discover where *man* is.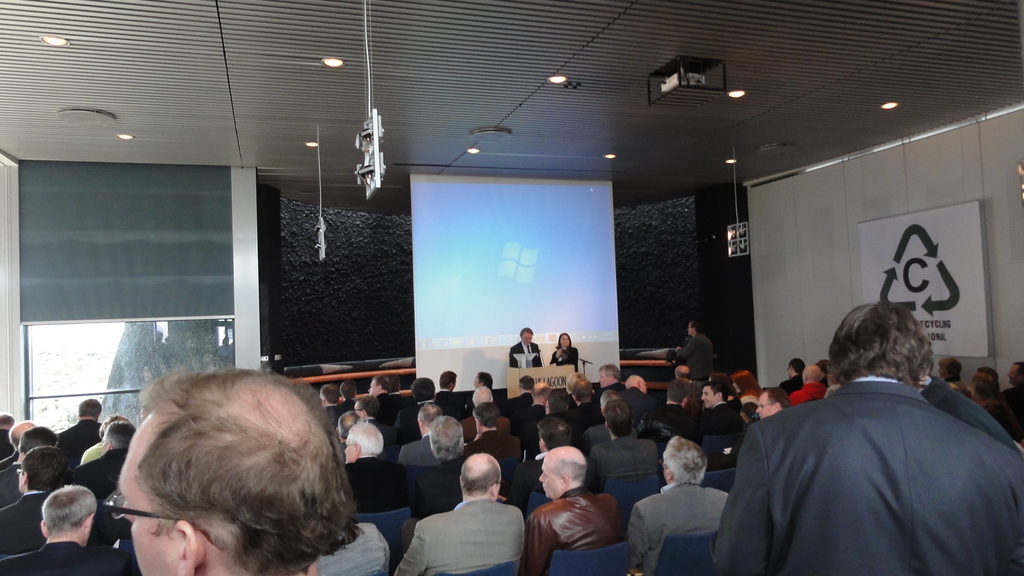
Discovered at left=659, top=312, right=723, bottom=381.
